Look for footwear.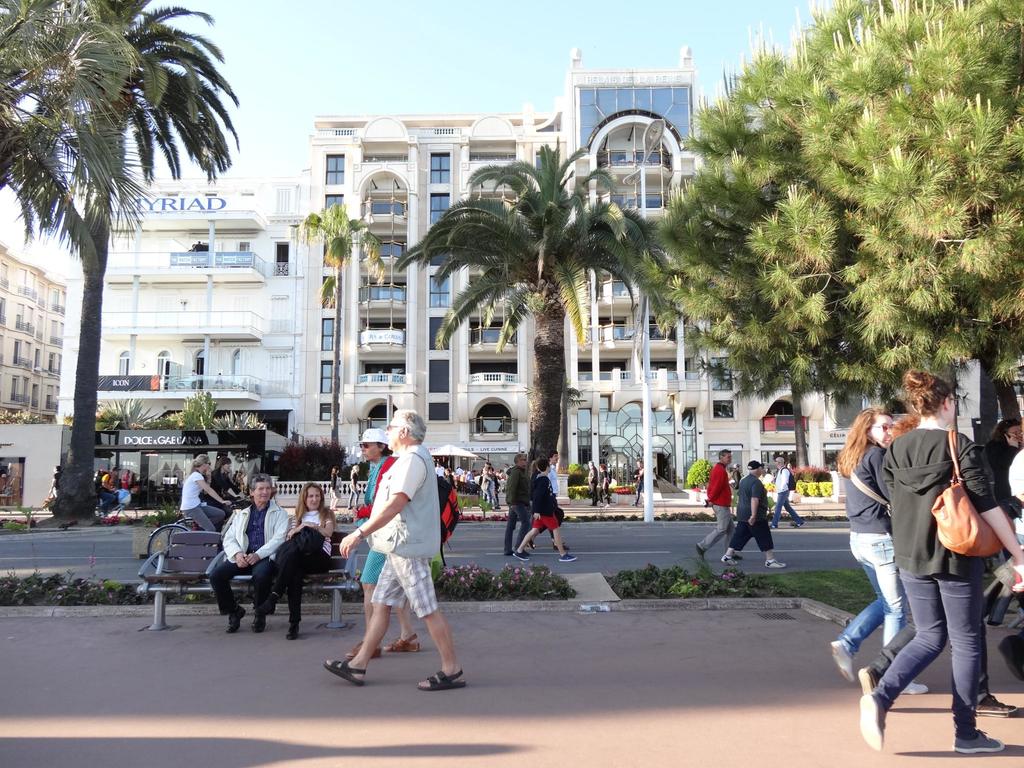
Found: (left=695, top=546, right=705, bottom=562).
